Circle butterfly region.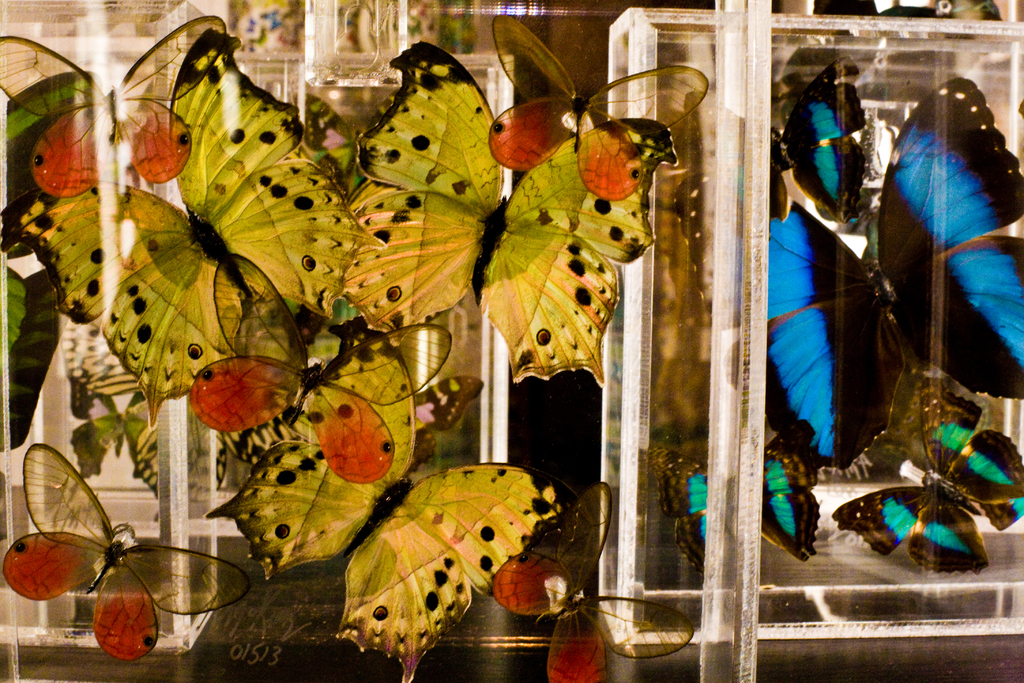
Region: [0,32,227,194].
